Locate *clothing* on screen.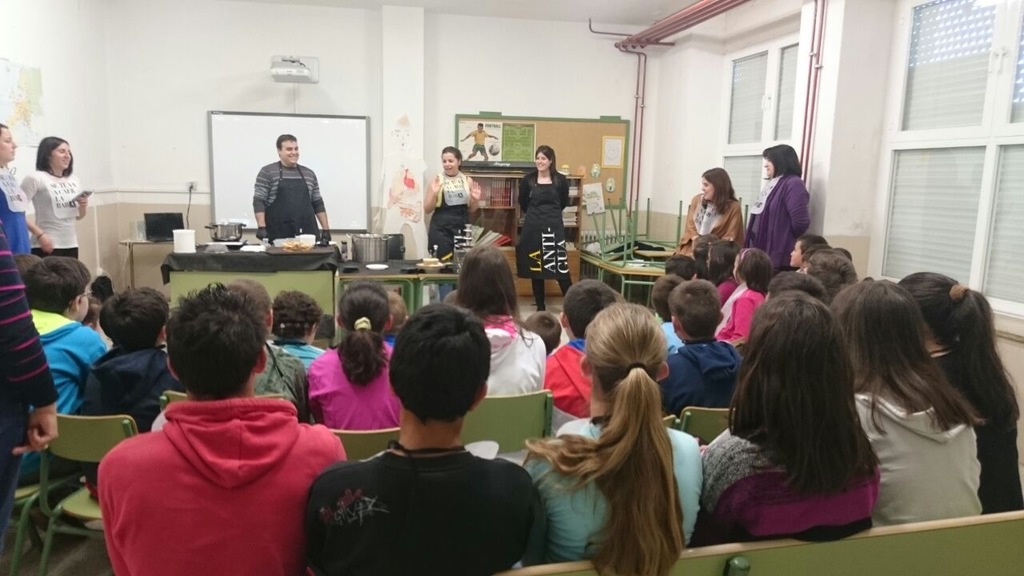
On screen at box=[932, 341, 1023, 514].
